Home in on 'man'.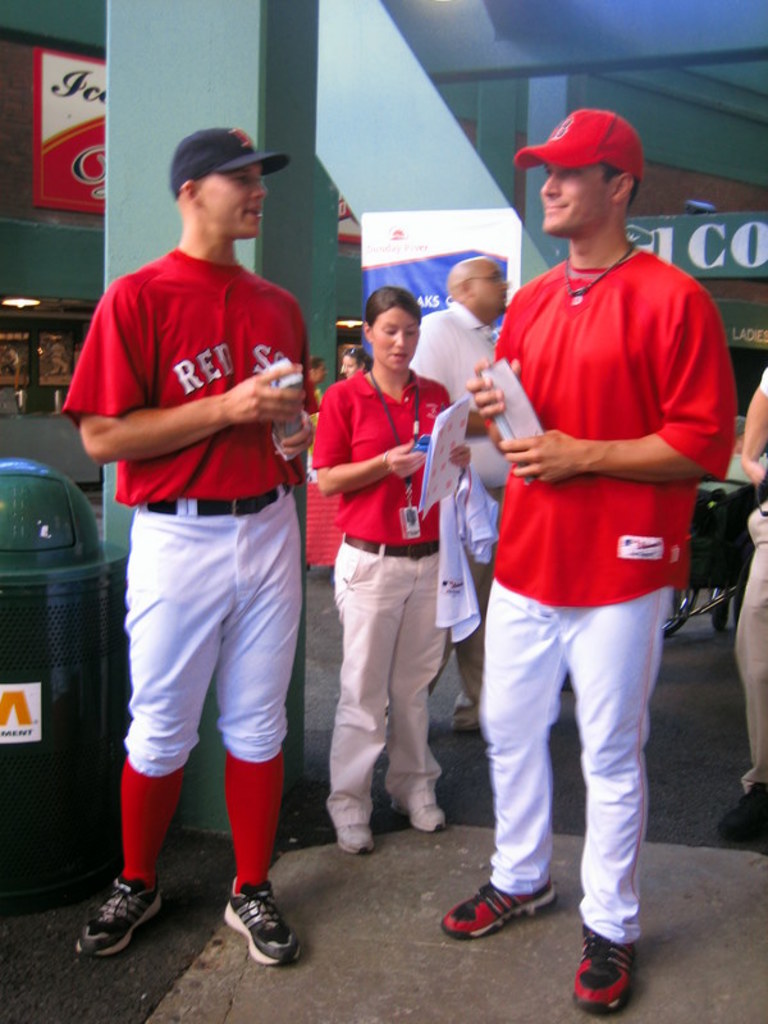
Homed in at [410,253,516,728].
